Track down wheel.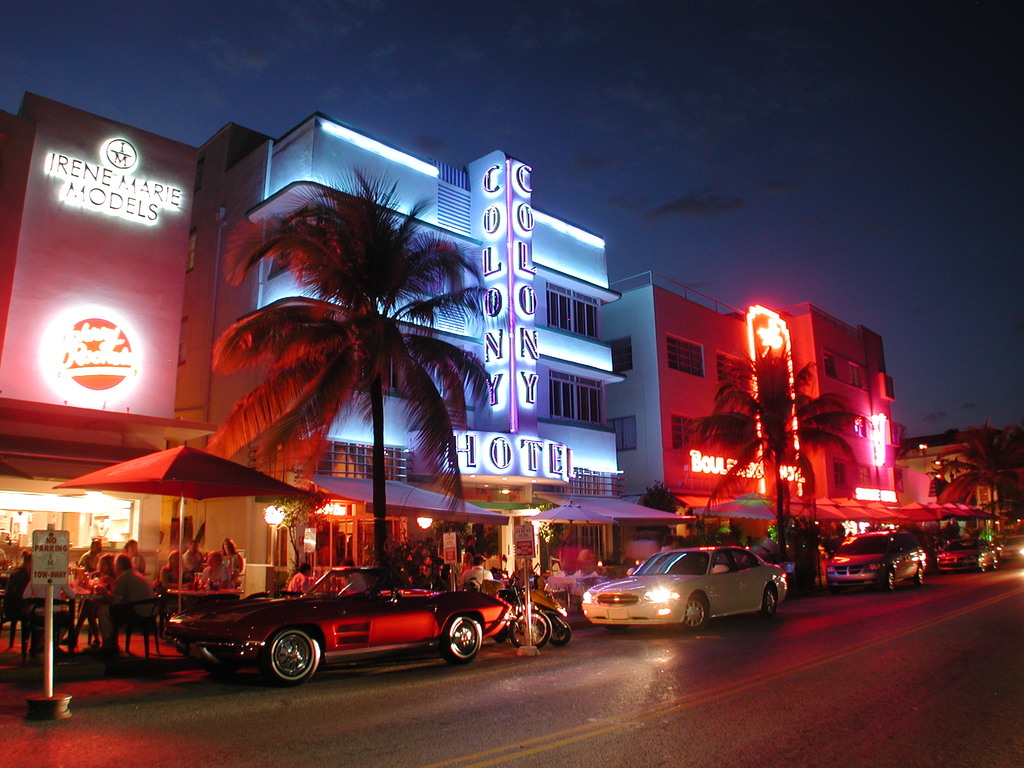
Tracked to 762 585 783 621.
